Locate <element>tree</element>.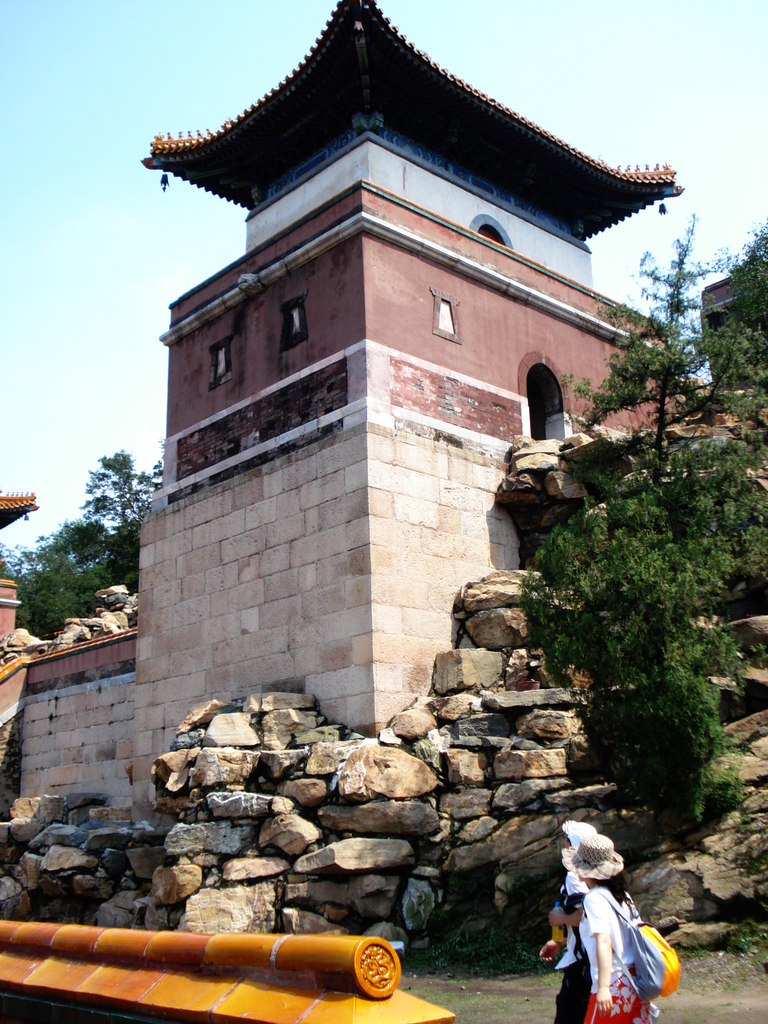
Bounding box: locate(722, 236, 767, 392).
